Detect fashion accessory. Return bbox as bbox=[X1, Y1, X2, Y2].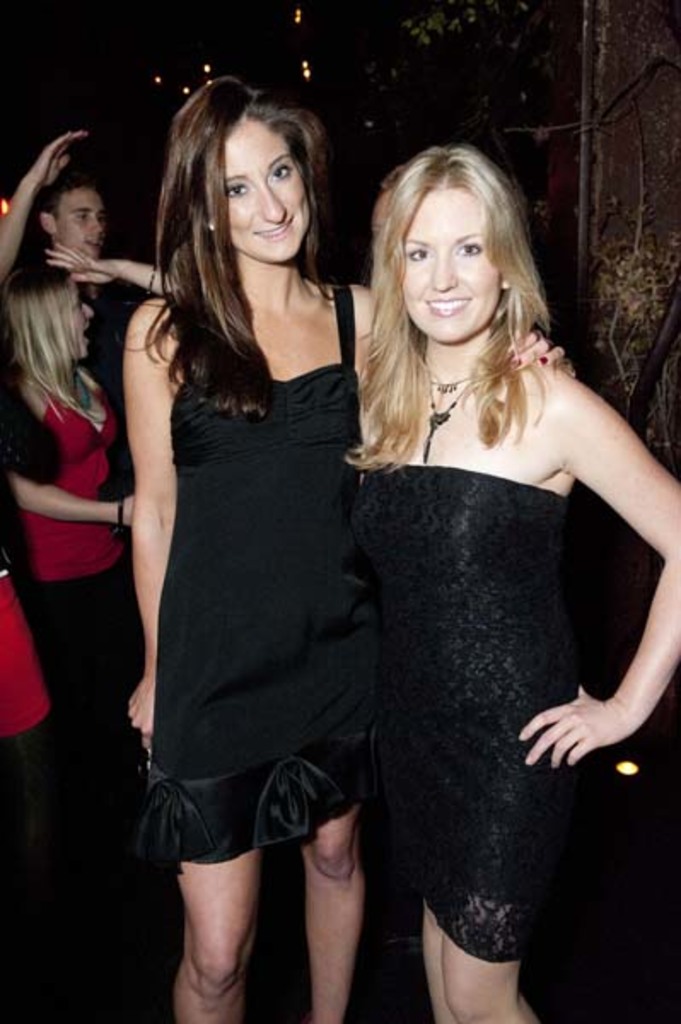
bbox=[114, 497, 123, 534].
